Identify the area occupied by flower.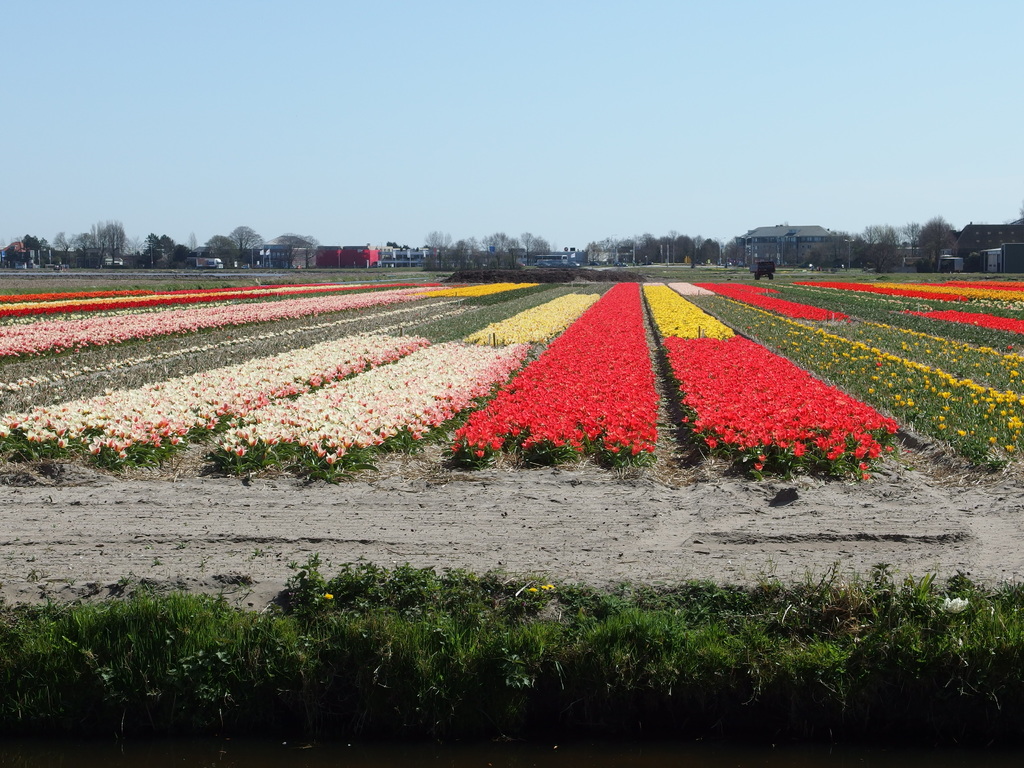
Area: 543/584/554/591.
